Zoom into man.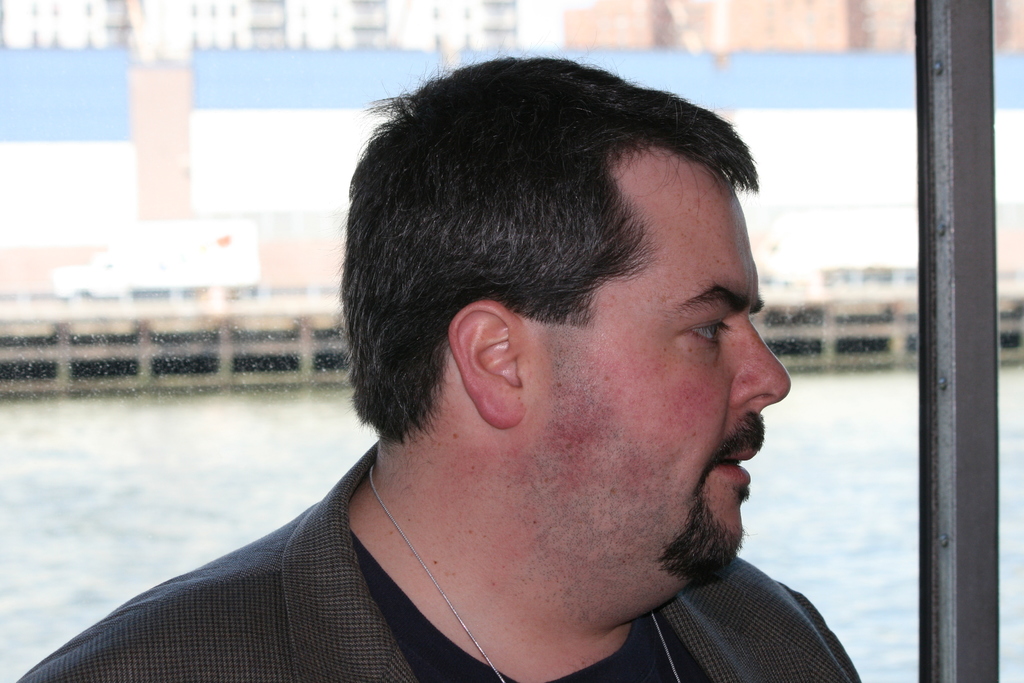
Zoom target: region(99, 74, 911, 666).
